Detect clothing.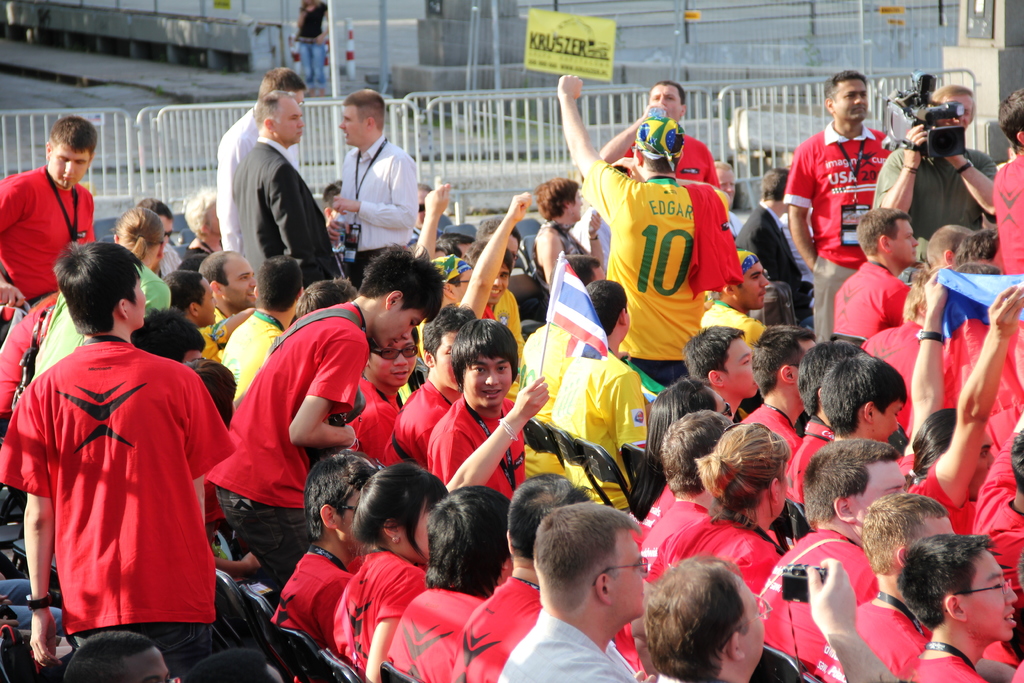
Detected at left=296, top=3, right=331, bottom=90.
